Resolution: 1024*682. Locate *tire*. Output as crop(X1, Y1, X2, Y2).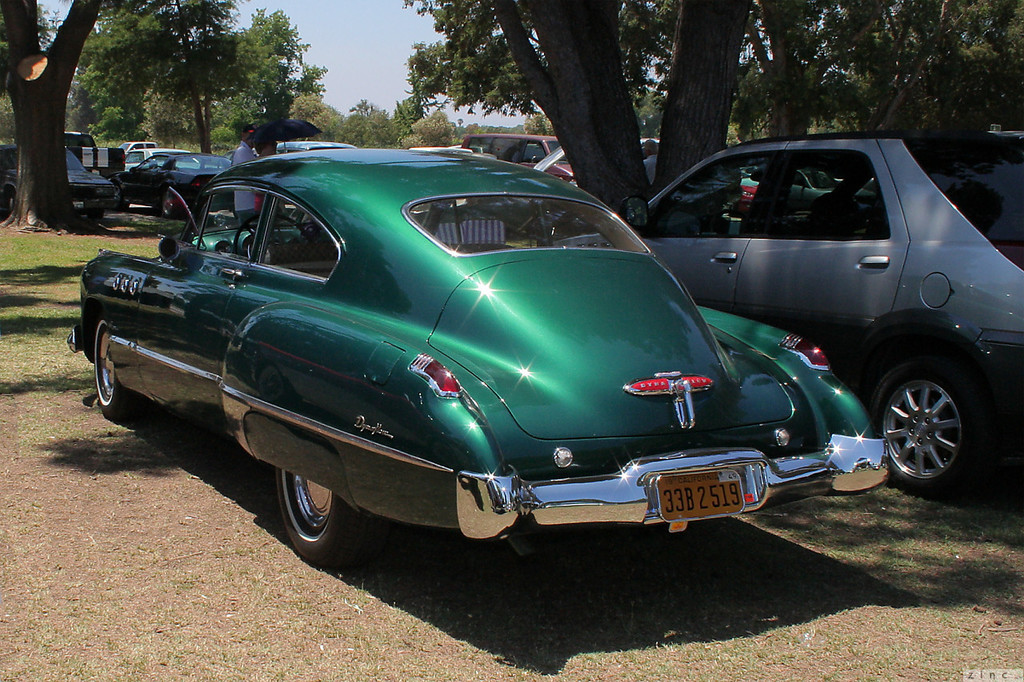
crop(162, 197, 180, 219).
